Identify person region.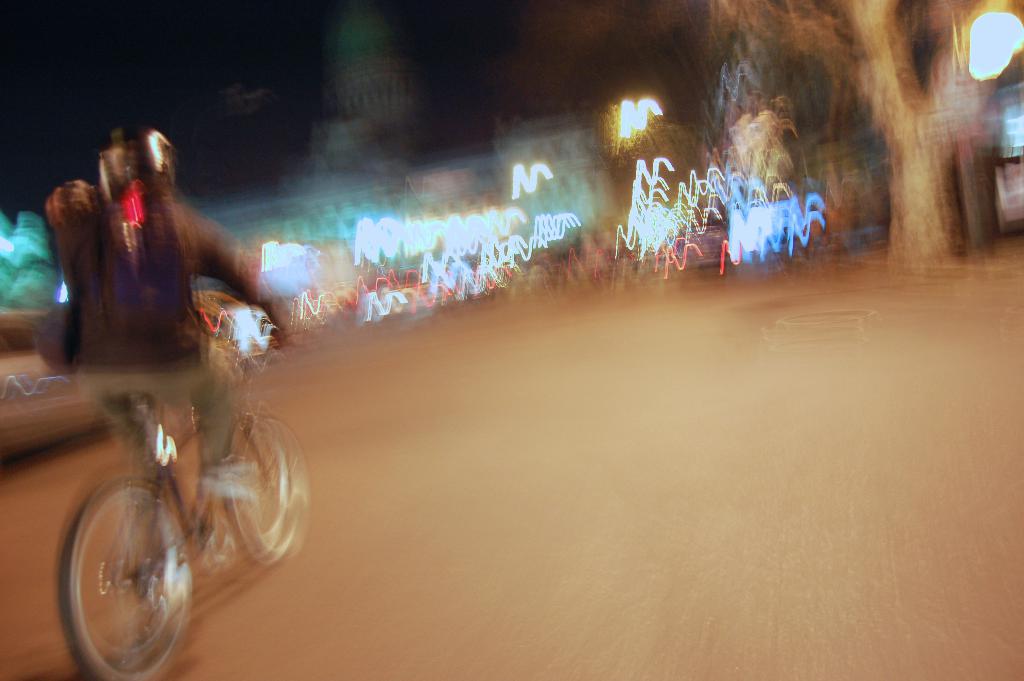
Region: <region>71, 160, 293, 603</region>.
